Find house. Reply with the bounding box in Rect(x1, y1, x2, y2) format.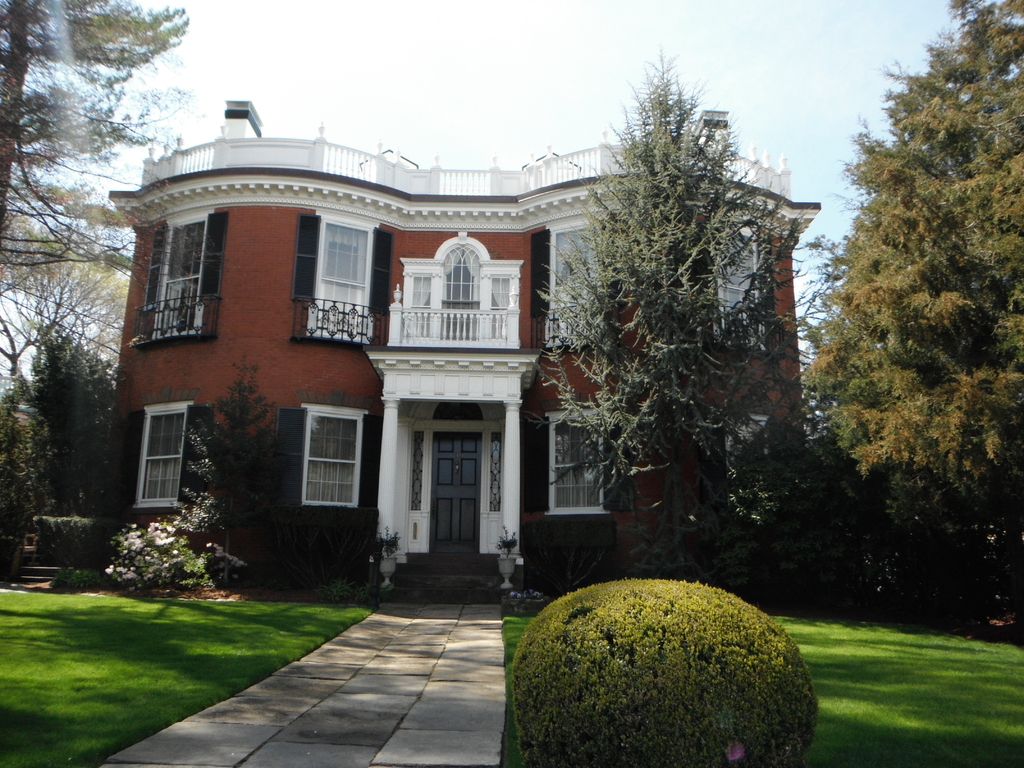
Rect(92, 61, 831, 636).
